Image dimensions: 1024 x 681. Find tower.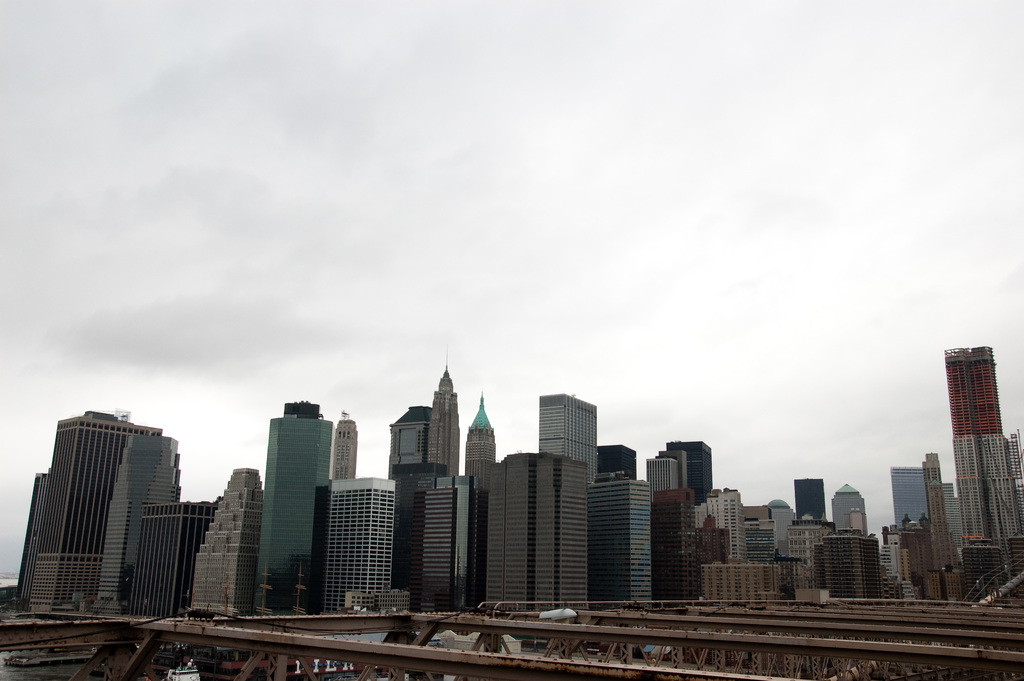
locate(378, 336, 455, 486).
